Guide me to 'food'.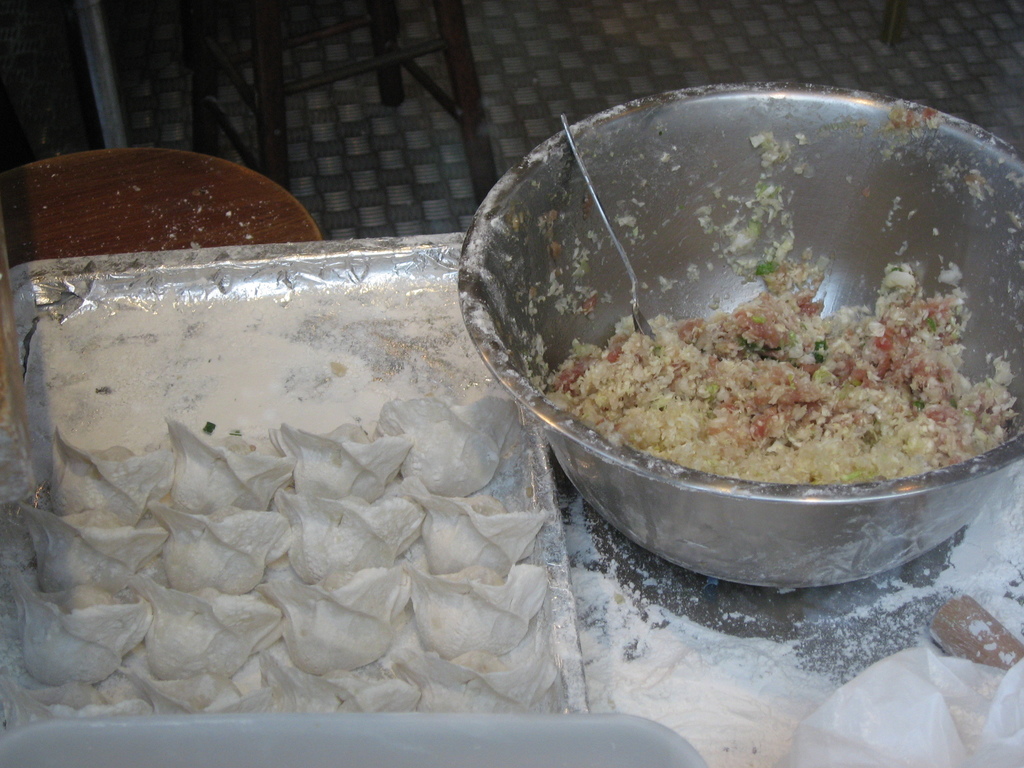
Guidance: region(2, 685, 153, 730).
